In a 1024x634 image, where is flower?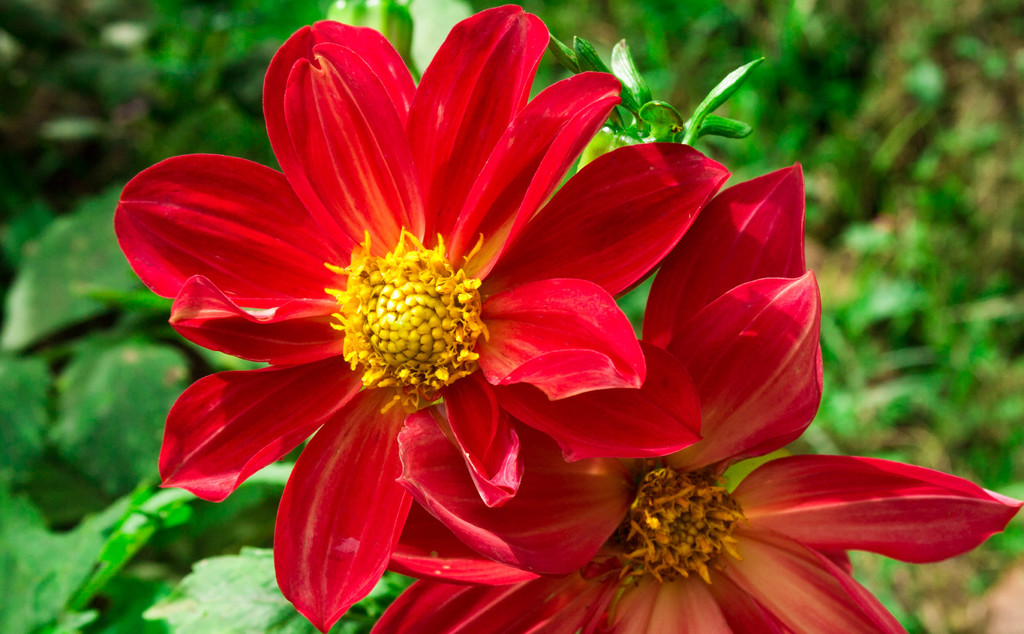
[367, 162, 1023, 633].
